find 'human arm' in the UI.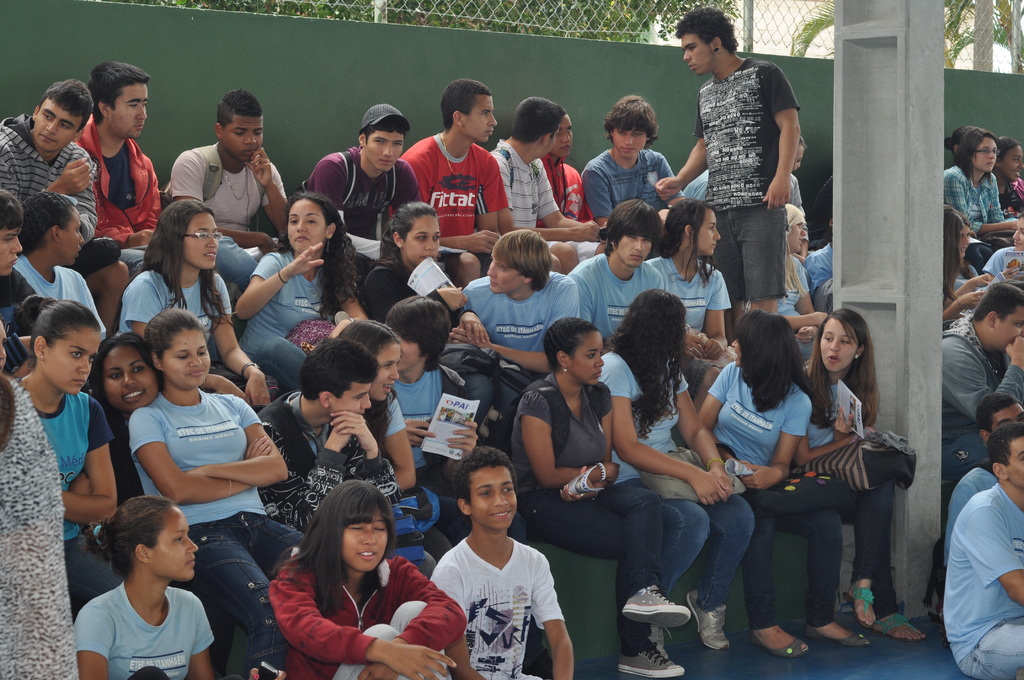
UI element at [left=943, top=167, right=1018, bottom=236].
